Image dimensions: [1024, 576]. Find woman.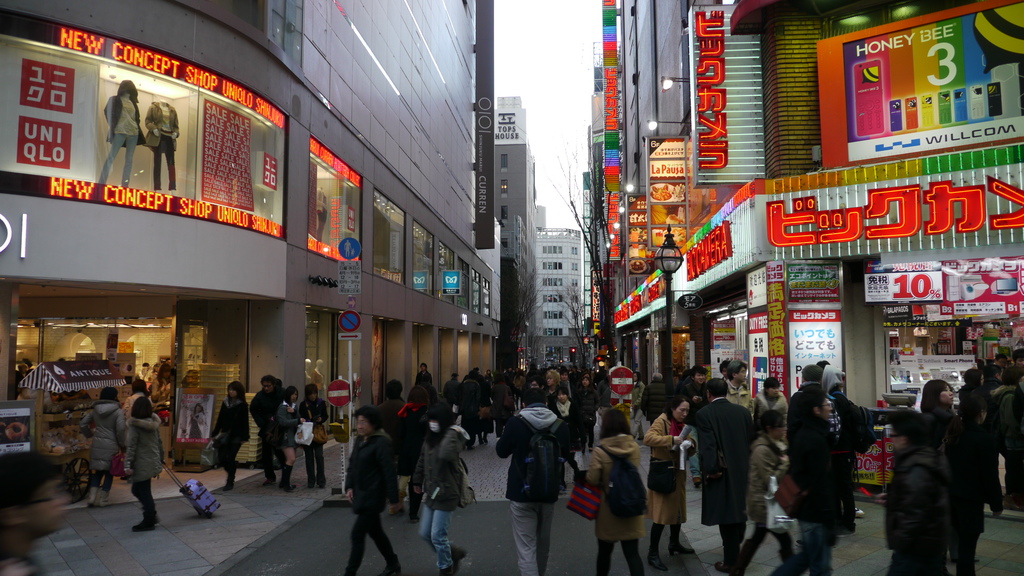
{"x1": 275, "y1": 383, "x2": 303, "y2": 488}.
